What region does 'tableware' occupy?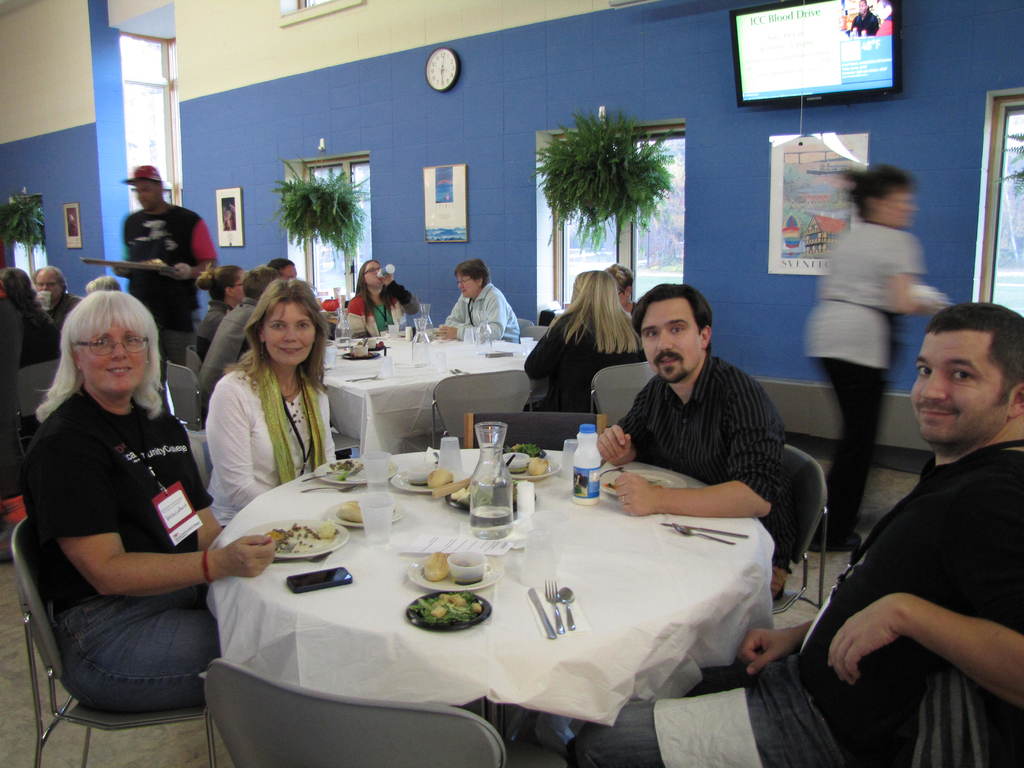
557,584,577,628.
